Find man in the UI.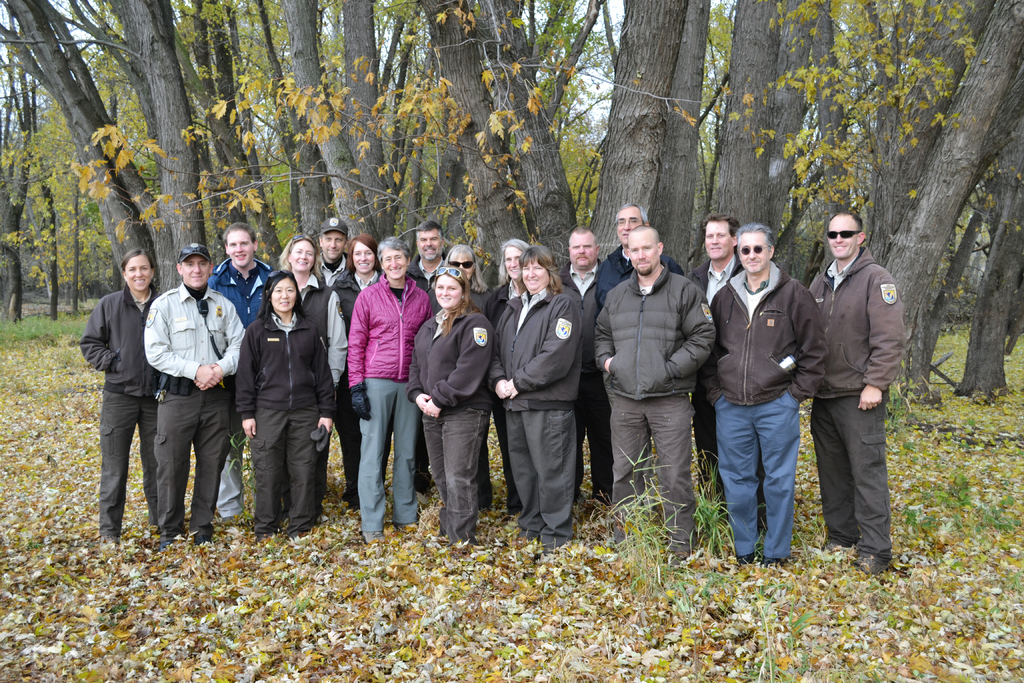
UI element at bbox=(341, 241, 428, 552).
